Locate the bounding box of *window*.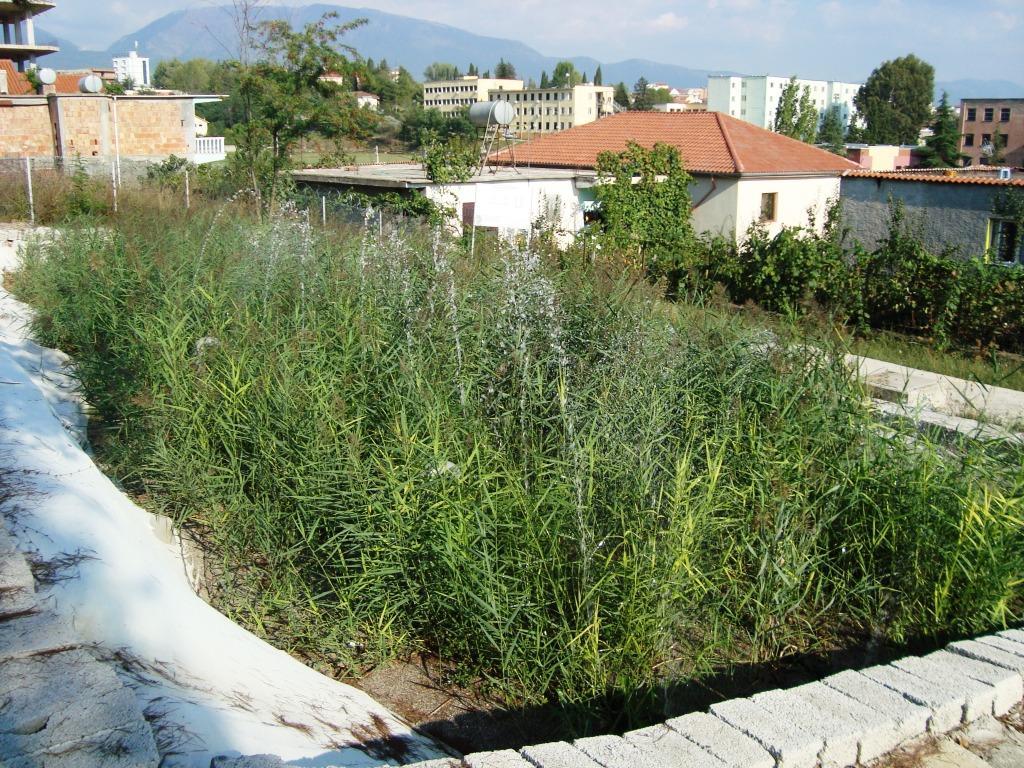
Bounding box: left=959, top=156, right=971, bottom=165.
